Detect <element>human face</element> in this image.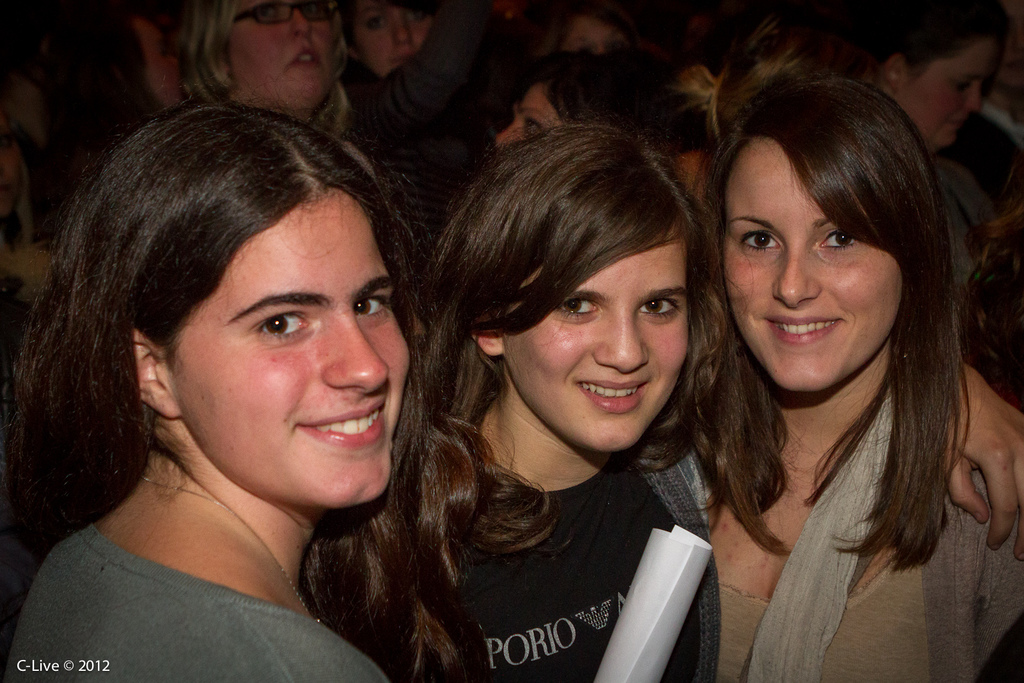
Detection: Rect(166, 189, 411, 504).
